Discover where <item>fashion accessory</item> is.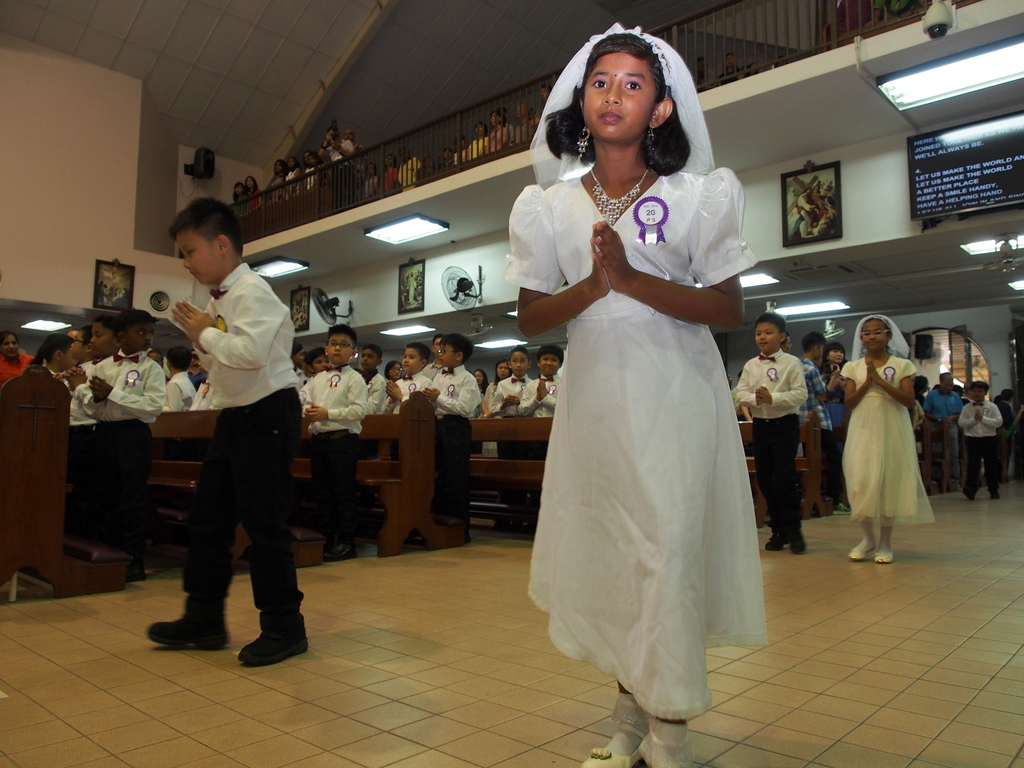
Discovered at l=873, t=545, r=894, b=563.
